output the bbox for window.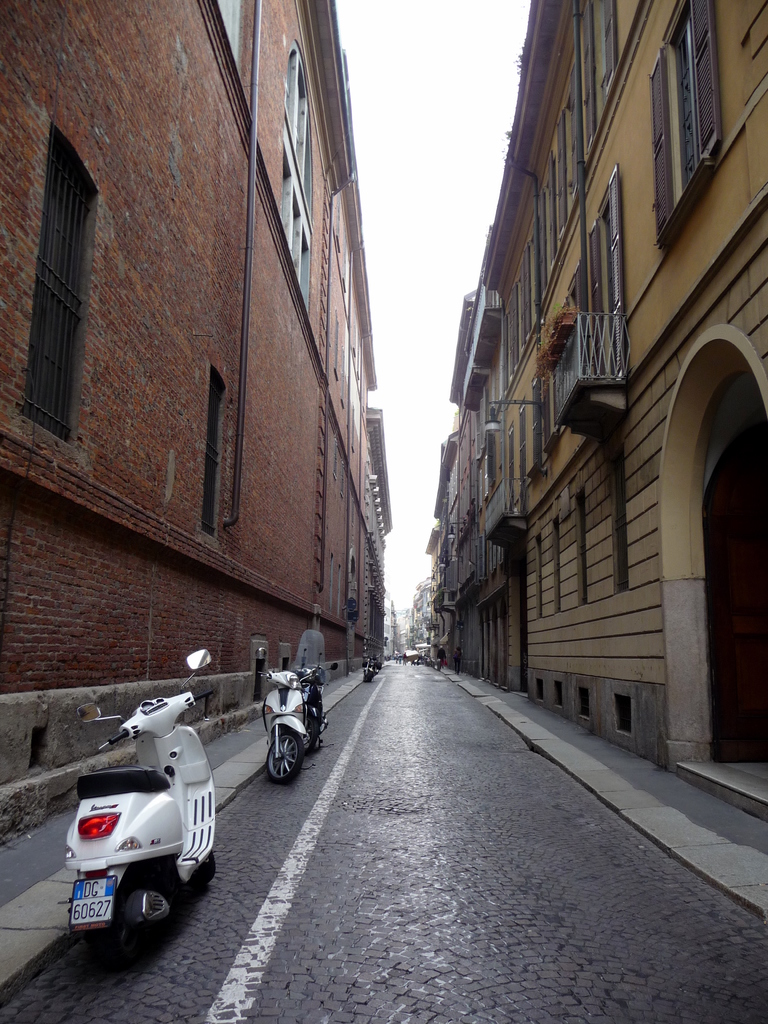
<bbox>656, 0, 716, 230</bbox>.
